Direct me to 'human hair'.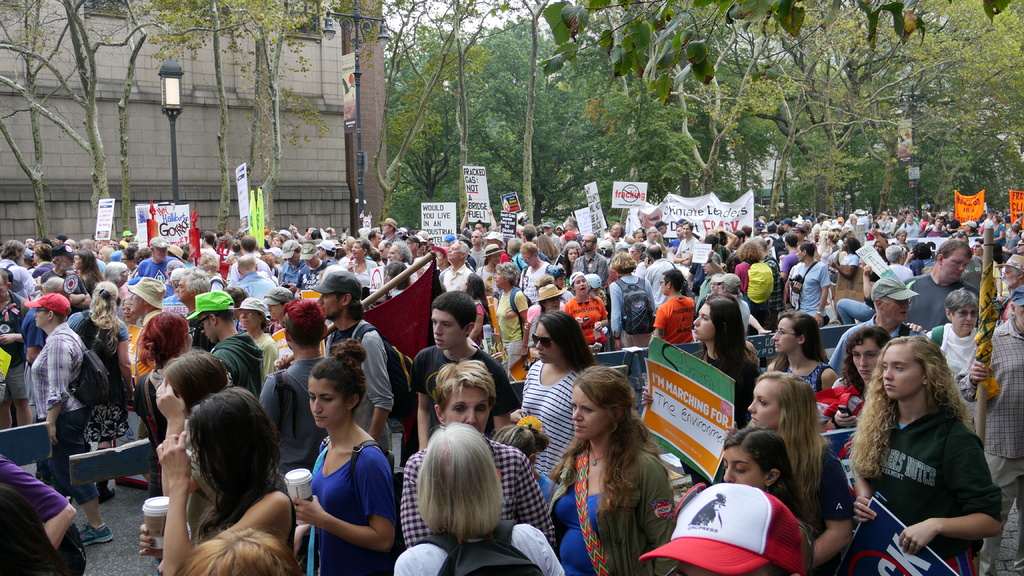
Direction: locate(845, 322, 891, 376).
